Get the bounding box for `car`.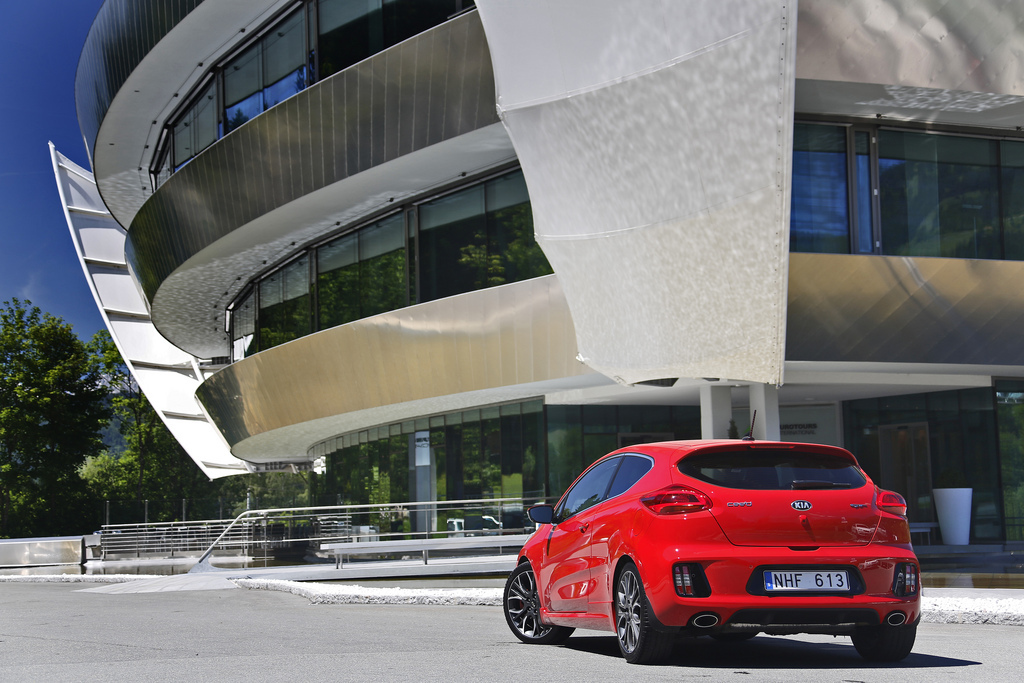
crop(501, 437, 924, 670).
